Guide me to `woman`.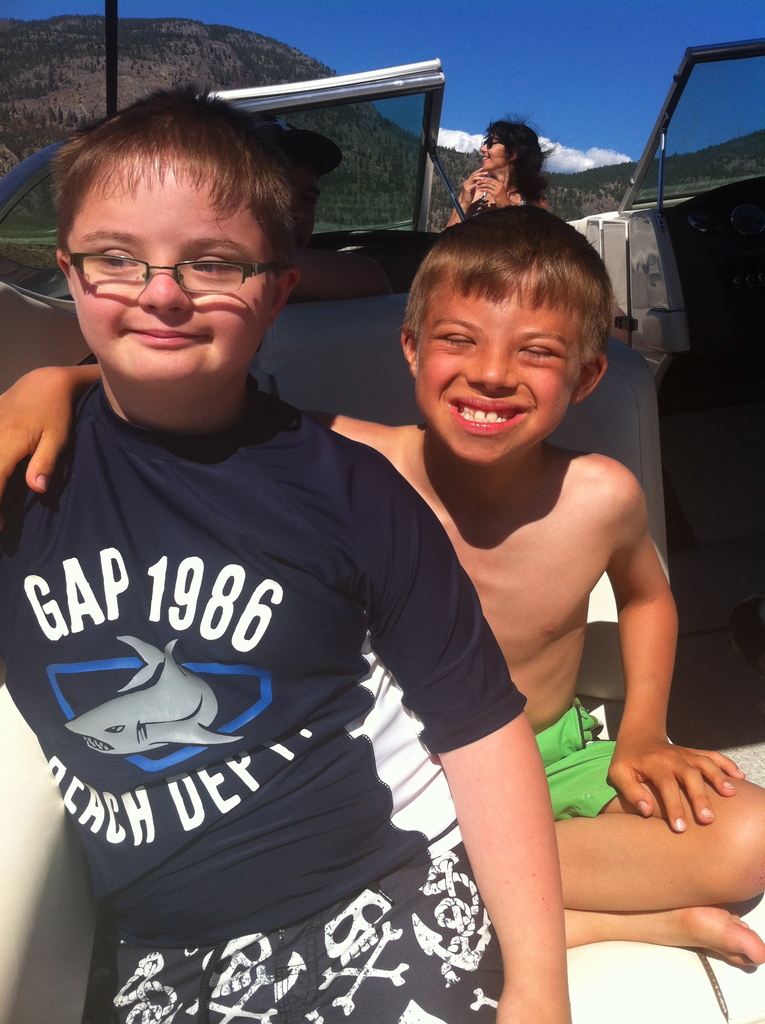
Guidance: pyautogui.locateOnScreen(431, 113, 577, 238).
